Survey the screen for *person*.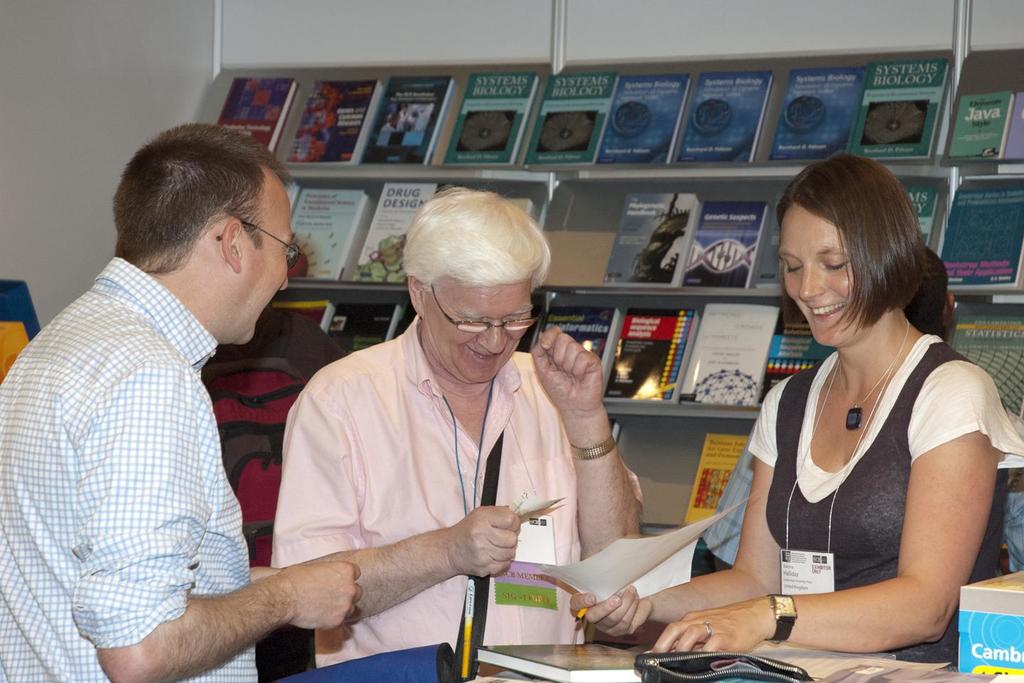
Survey found: (left=0, top=121, right=363, bottom=682).
